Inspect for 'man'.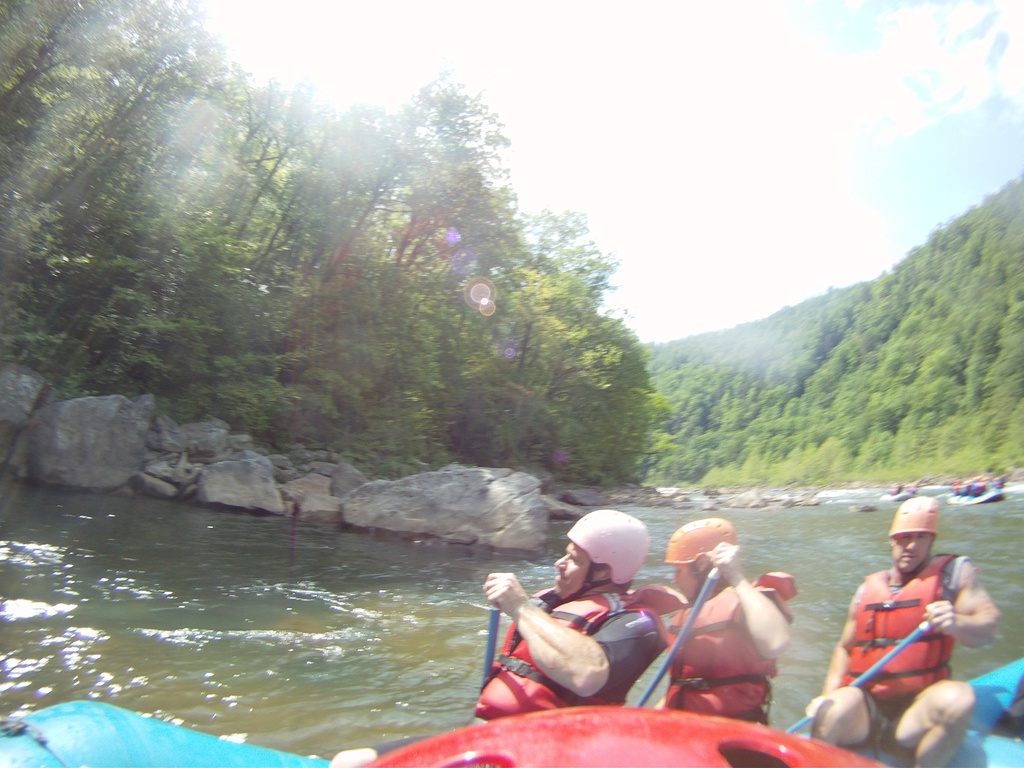
Inspection: BBox(316, 502, 682, 767).
